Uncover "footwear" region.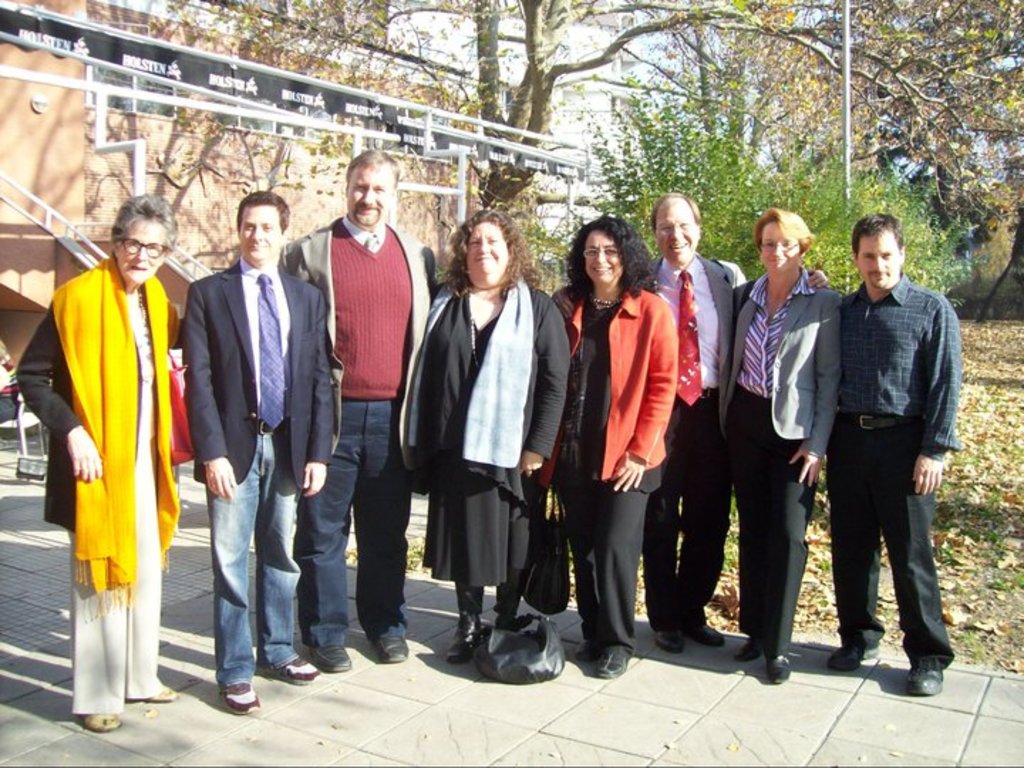
Uncovered: x1=687 y1=622 x2=724 y2=647.
